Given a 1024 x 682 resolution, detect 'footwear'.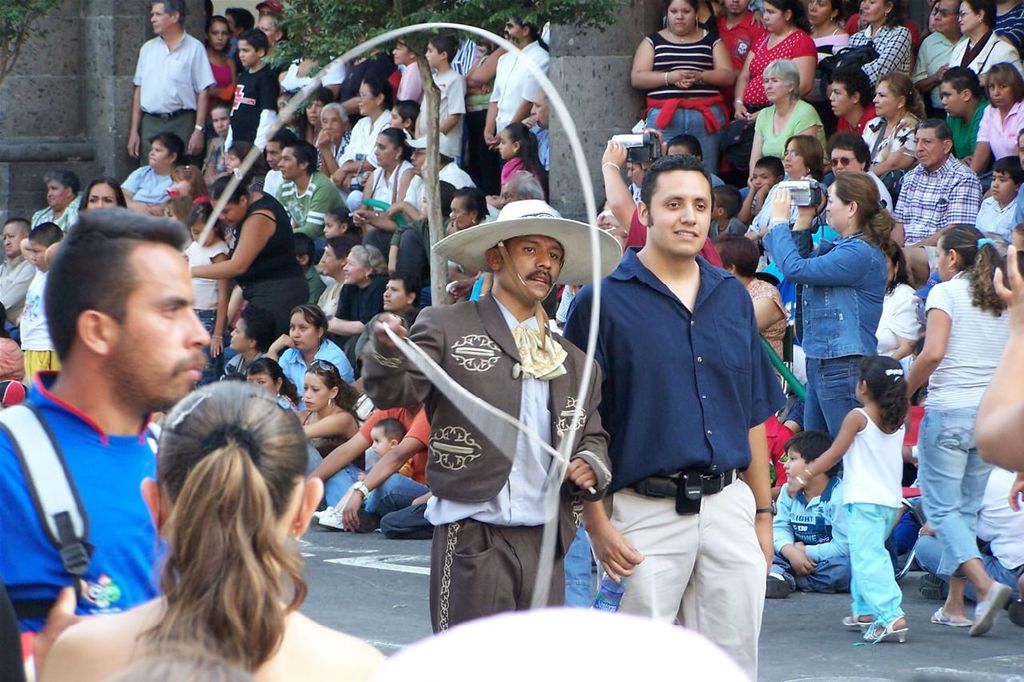
box=[863, 616, 910, 643].
